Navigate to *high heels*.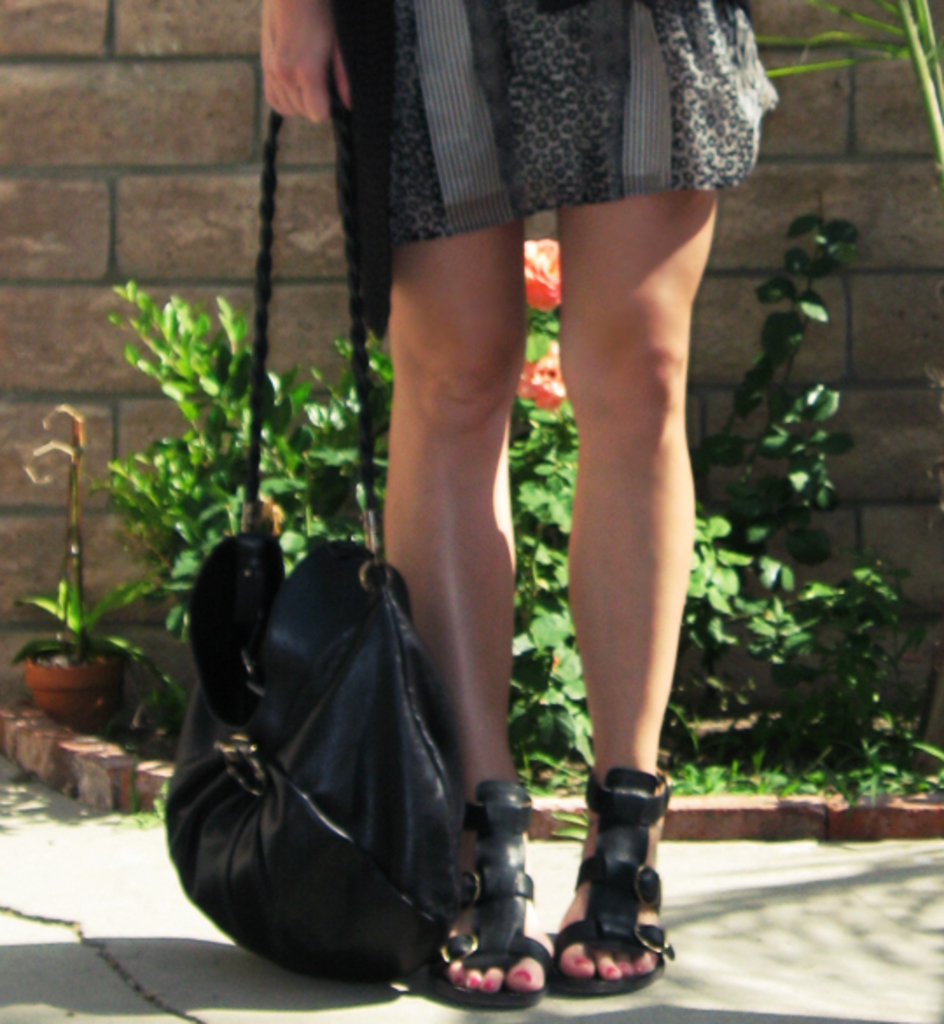
Navigation target: box(421, 744, 680, 987).
